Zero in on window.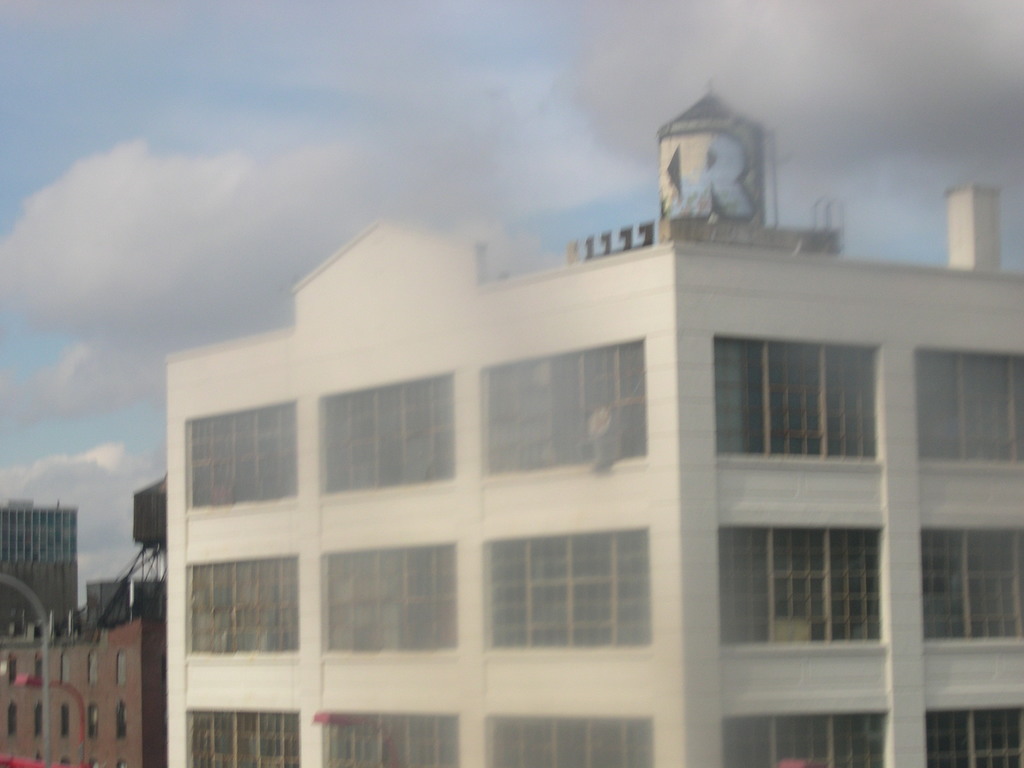
Zeroed in: Rect(480, 339, 646, 477).
